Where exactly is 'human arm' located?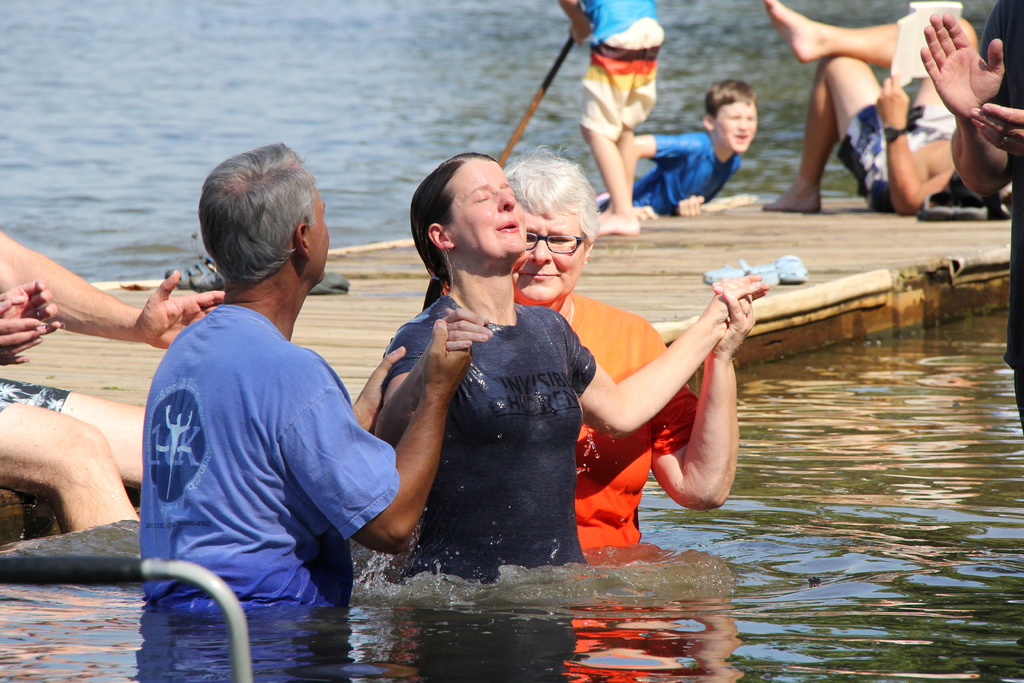
Its bounding box is [left=618, top=278, right=744, bottom=517].
